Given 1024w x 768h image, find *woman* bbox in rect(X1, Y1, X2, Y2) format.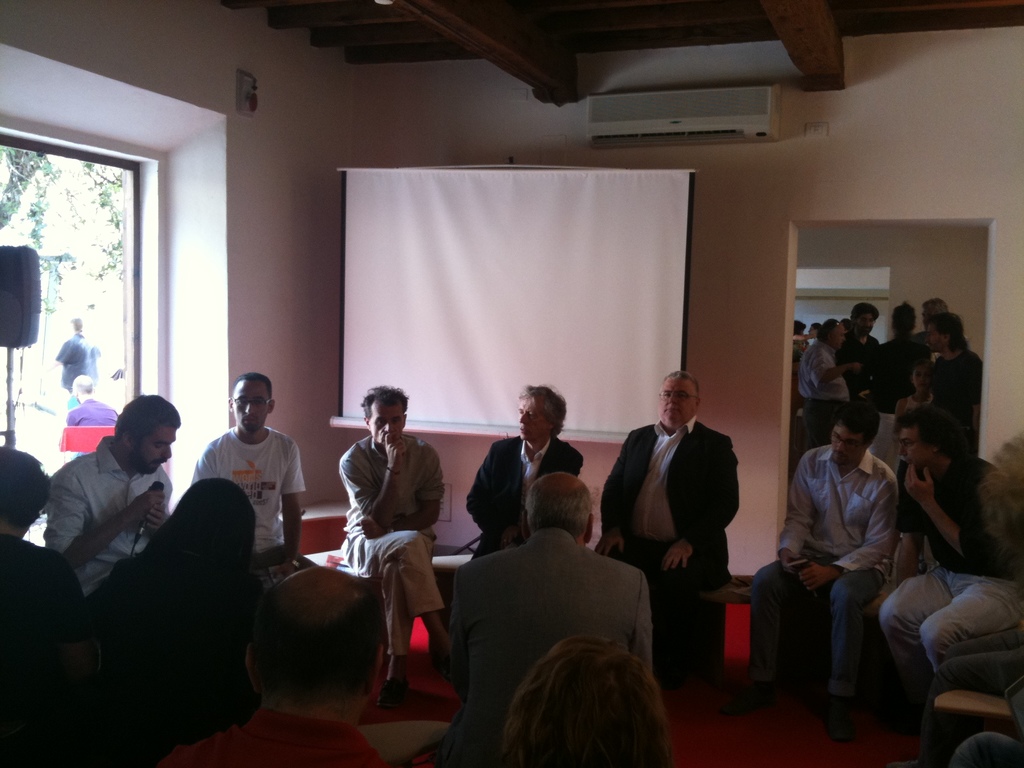
rect(76, 465, 285, 767).
